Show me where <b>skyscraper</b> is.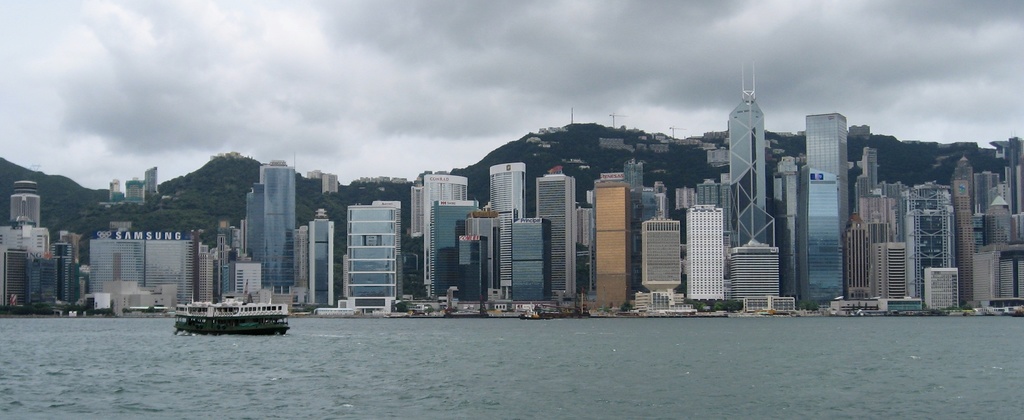
<b>skyscraper</b> is at [232,260,264,299].
